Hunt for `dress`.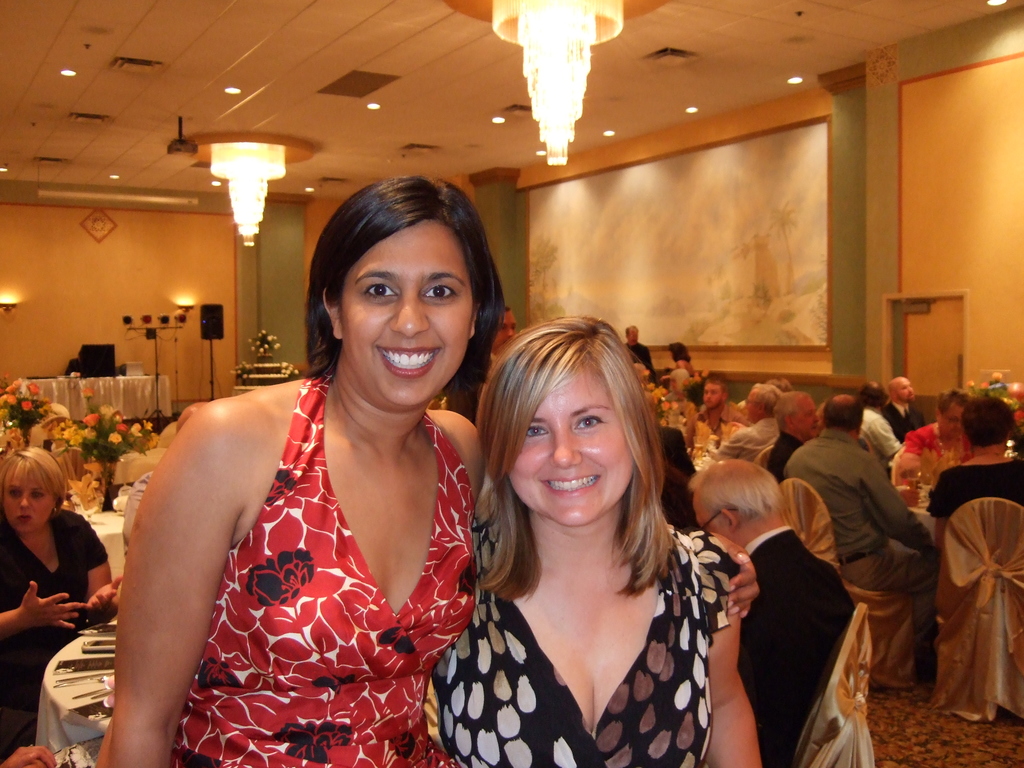
Hunted down at bbox(168, 373, 478, 766).
